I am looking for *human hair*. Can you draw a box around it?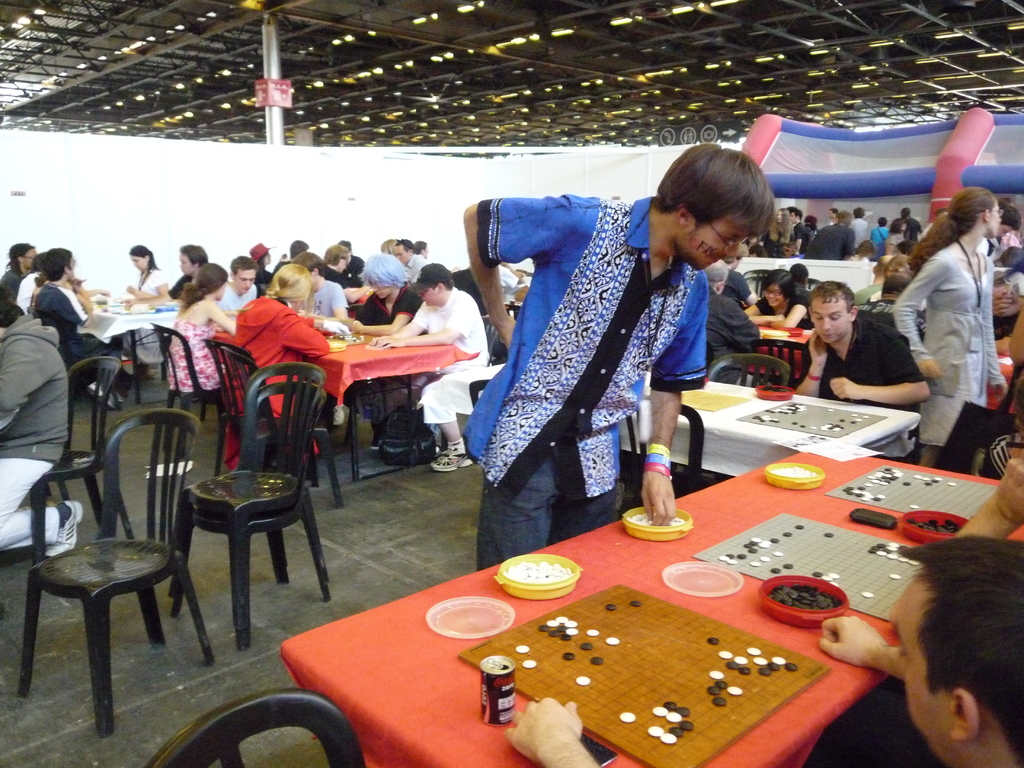
Sure, the bounding box is {"x1": 31, "y1": 248, "x2": 44, "y2": 279}.
